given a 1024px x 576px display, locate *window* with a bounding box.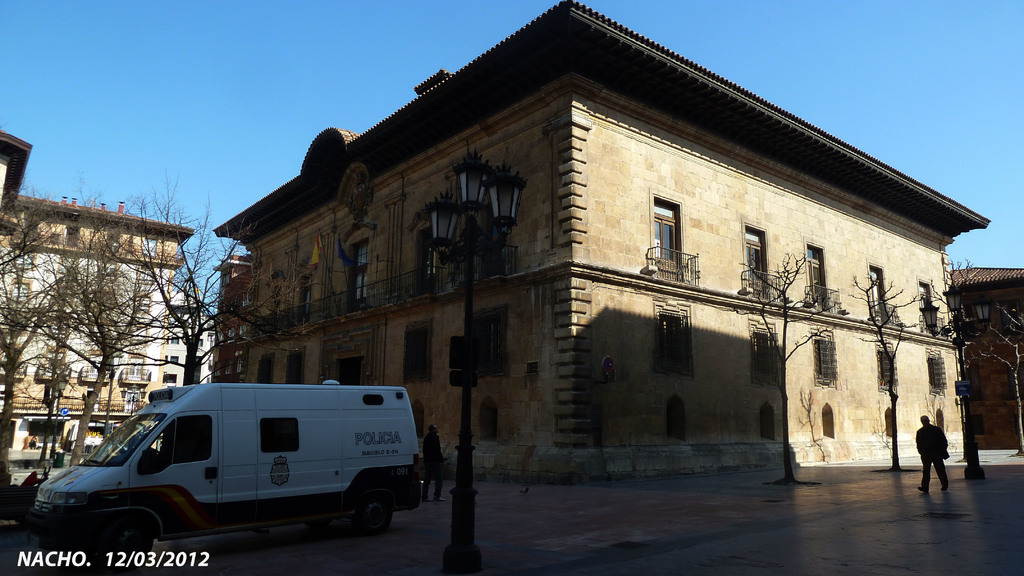
Located: select_region(101, 266, 114, 279).
